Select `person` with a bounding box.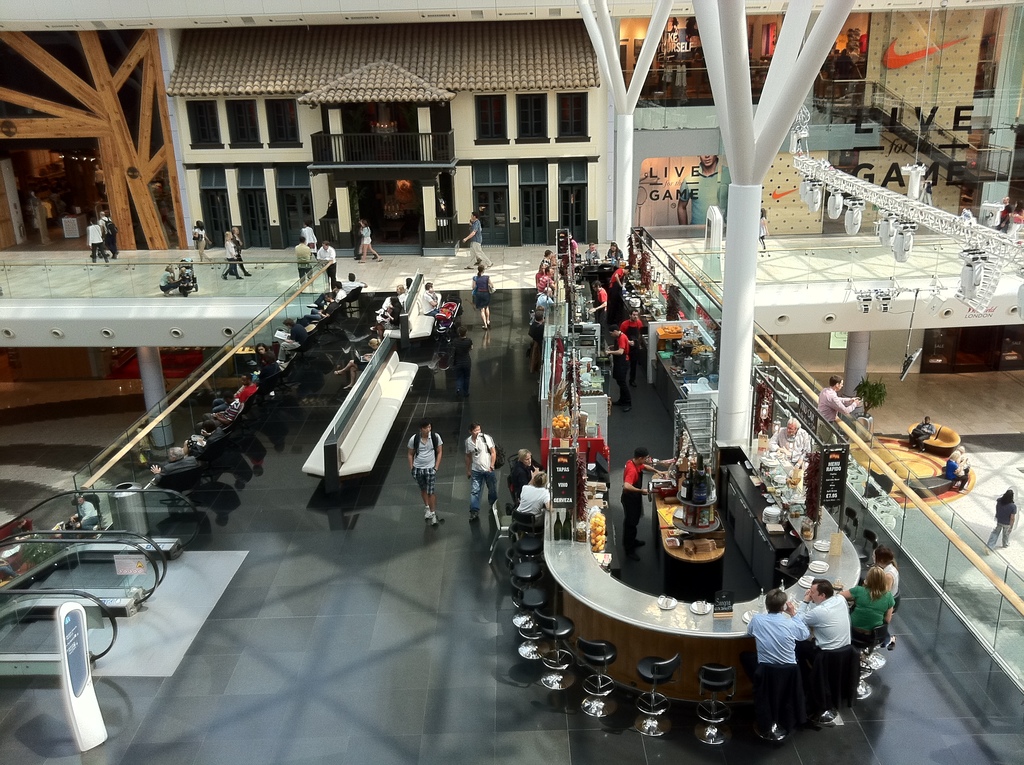
813/374/864/449.
